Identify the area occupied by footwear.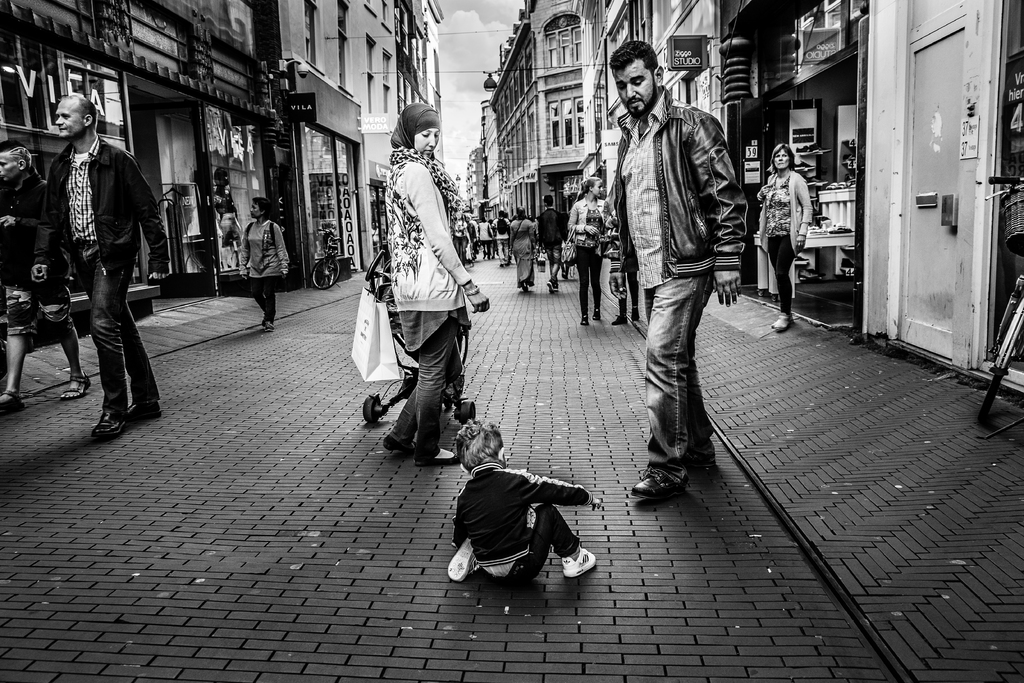
Area: locate(261, 319, 275, 333).
